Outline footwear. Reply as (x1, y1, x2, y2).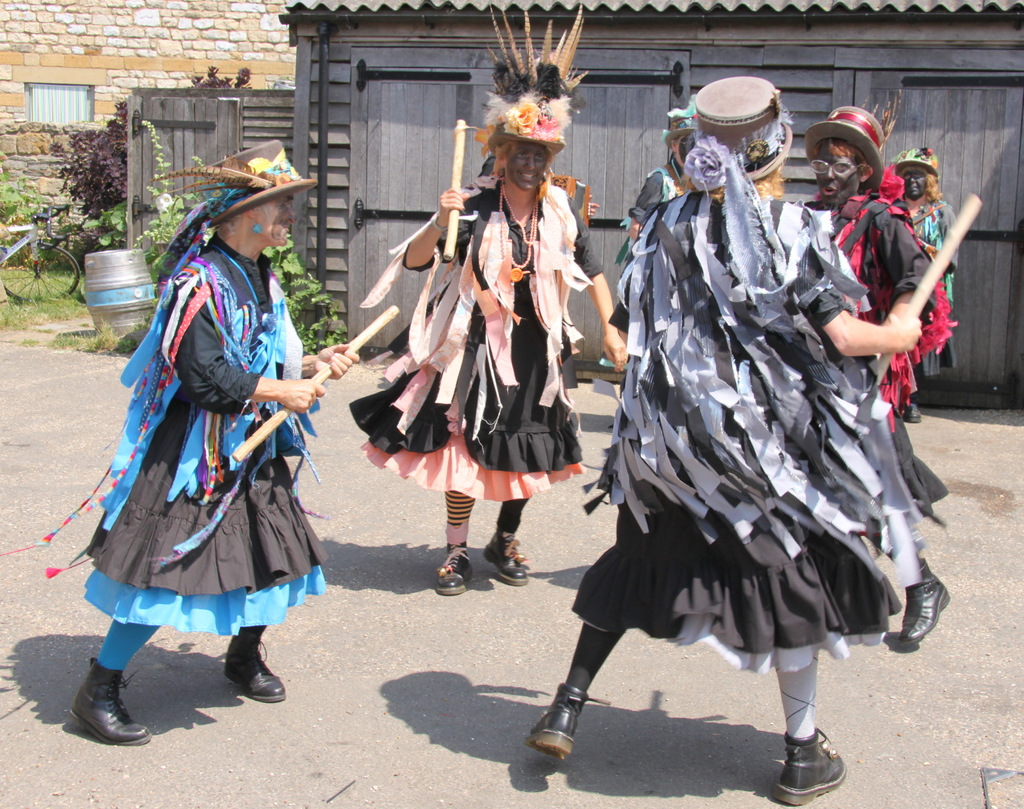
(223, 638, 282, 701).
